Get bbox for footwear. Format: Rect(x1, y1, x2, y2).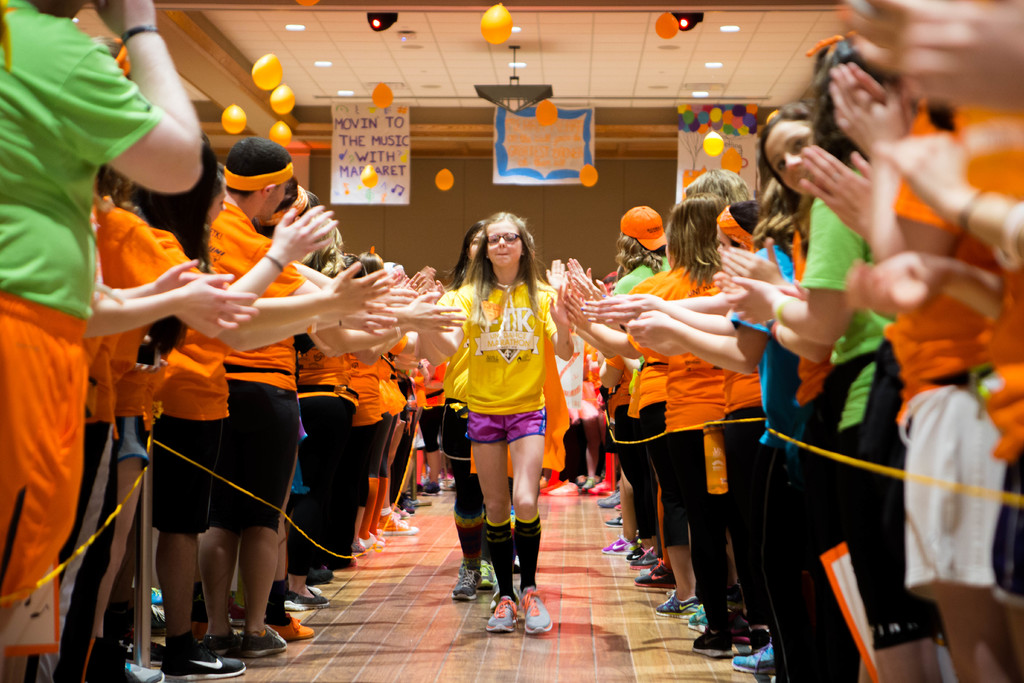
Rect(602, 494, 625, 504).
